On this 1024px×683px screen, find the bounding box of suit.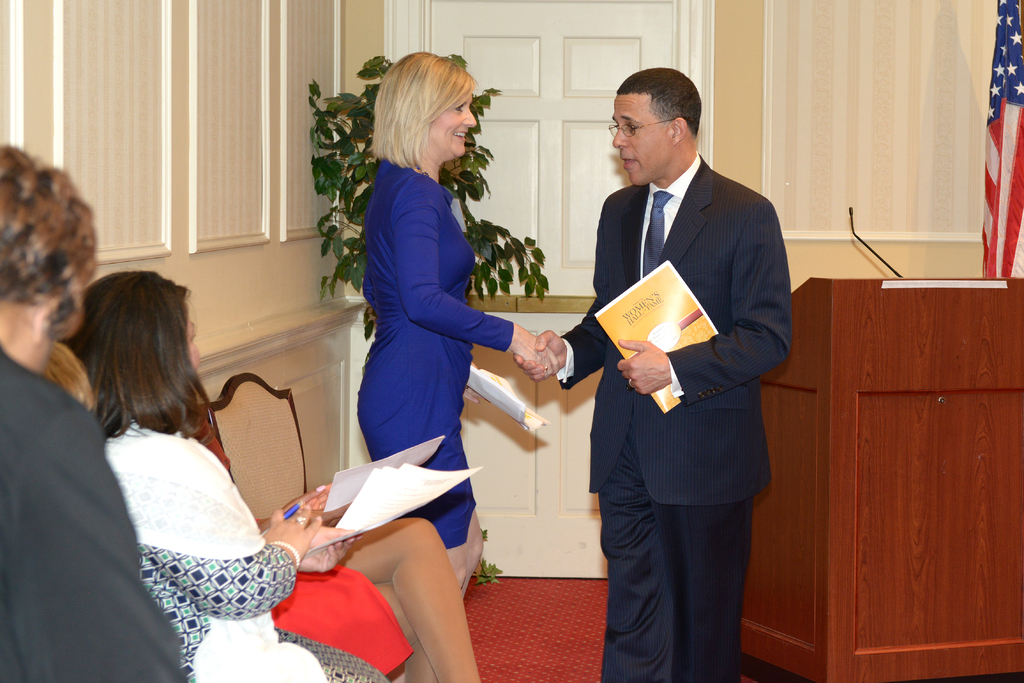
Bounding box: left=0, top=344, right=188, bottom=682.
